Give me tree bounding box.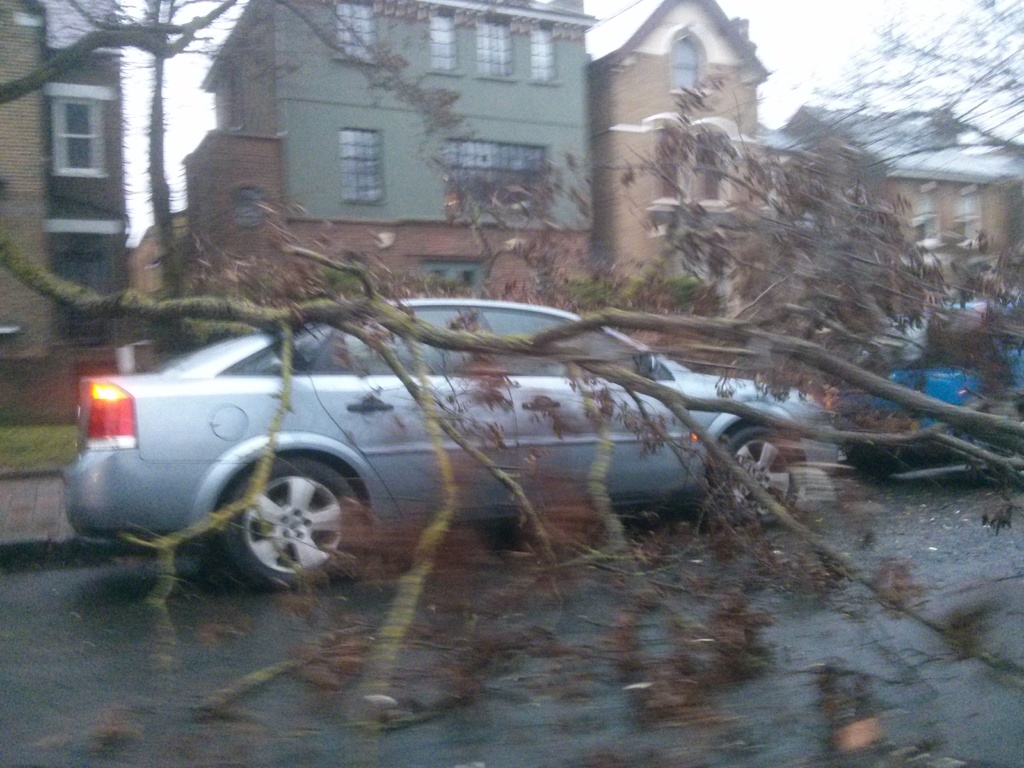
<region>0, 59, 1023, 767</region>.
